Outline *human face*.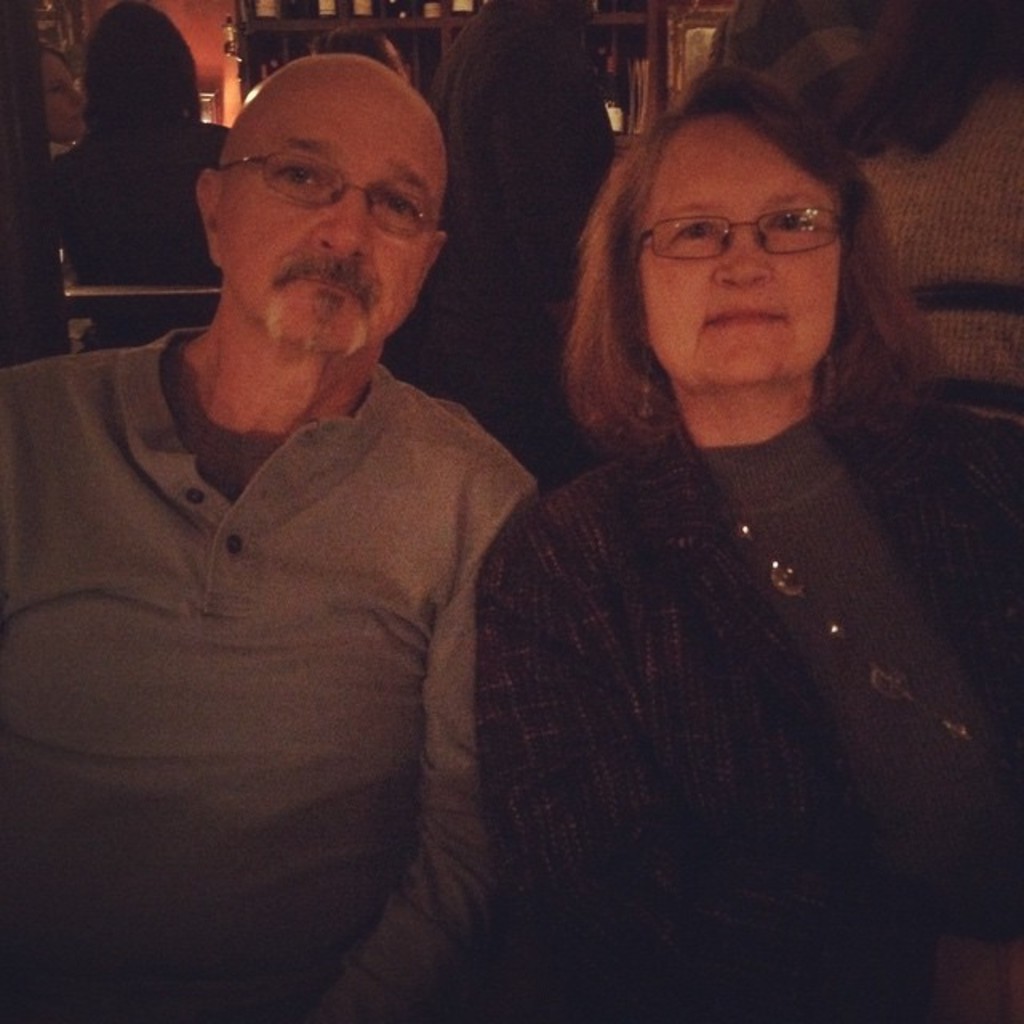
Outline: box(216, 91, 448, 352).
